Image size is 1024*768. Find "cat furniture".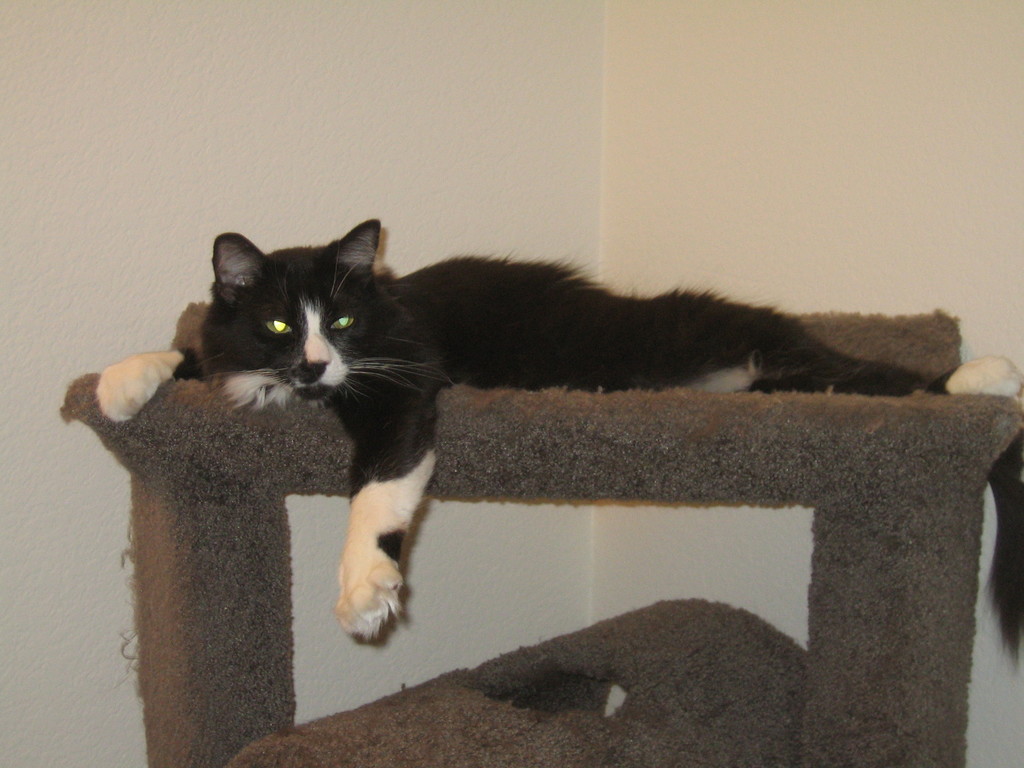
region(60, 316, 1023, 767).
